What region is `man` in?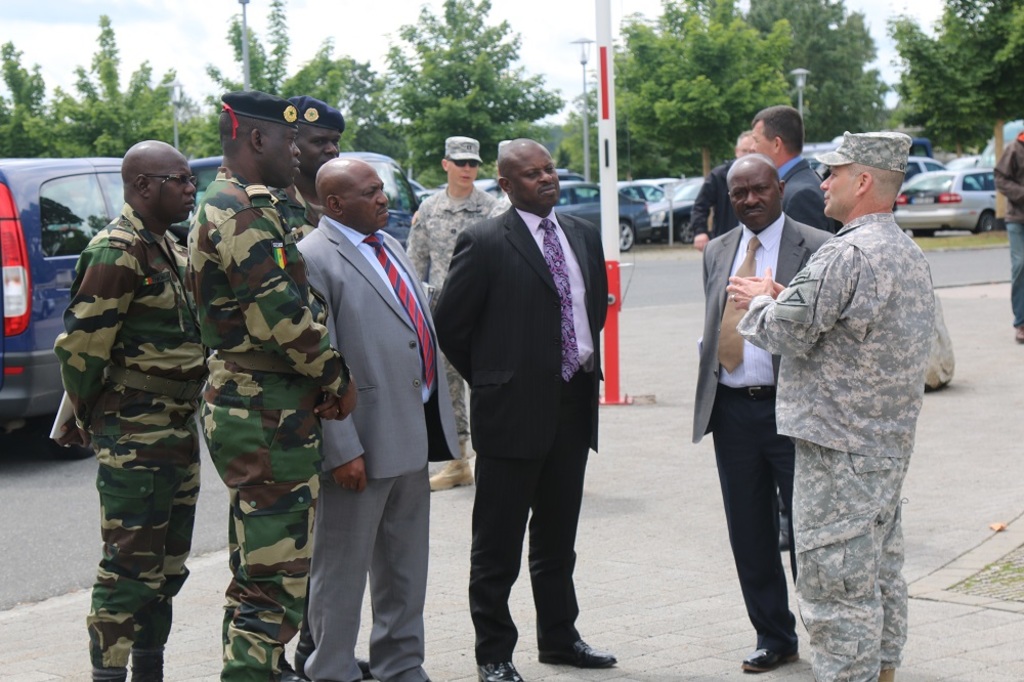
293:158:463:681.
